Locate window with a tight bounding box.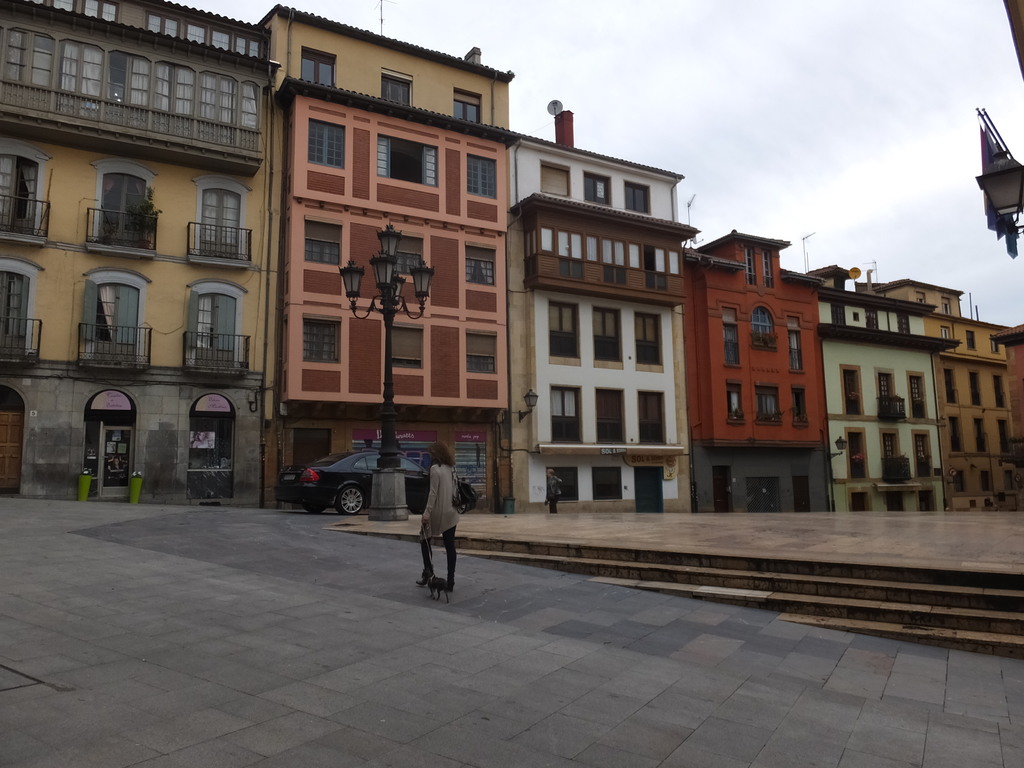
(left=307, top=116, right=346, bottom=170).
